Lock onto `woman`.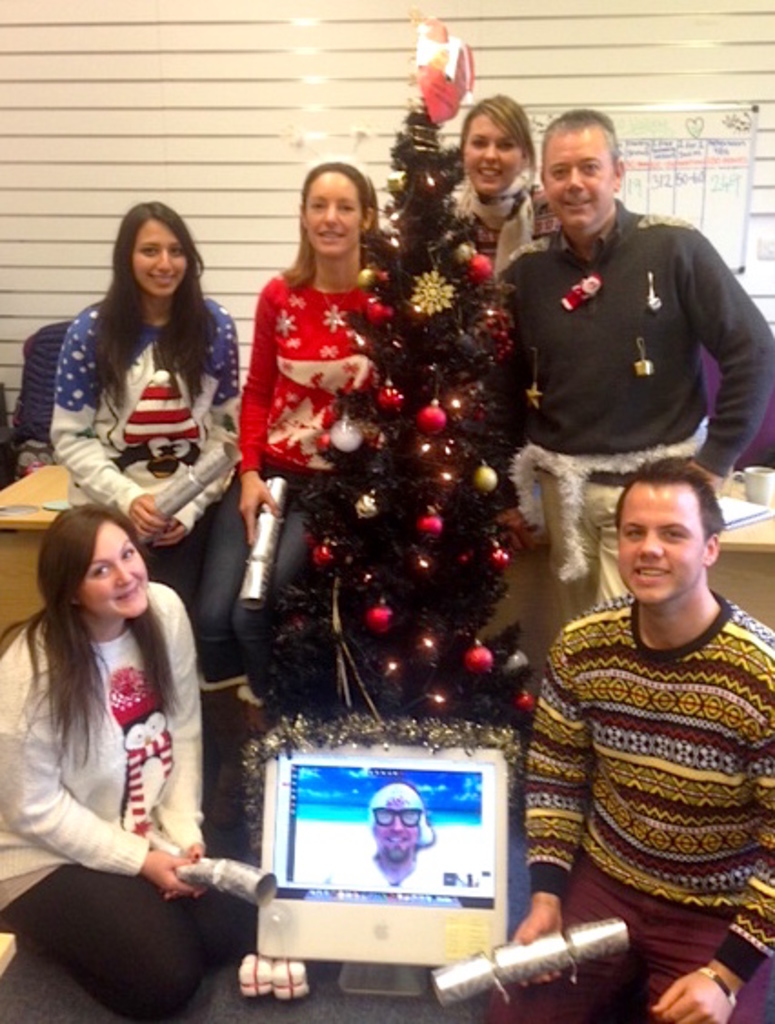
Locked: <bbox>438, 89, 566, 298</bbox>.
